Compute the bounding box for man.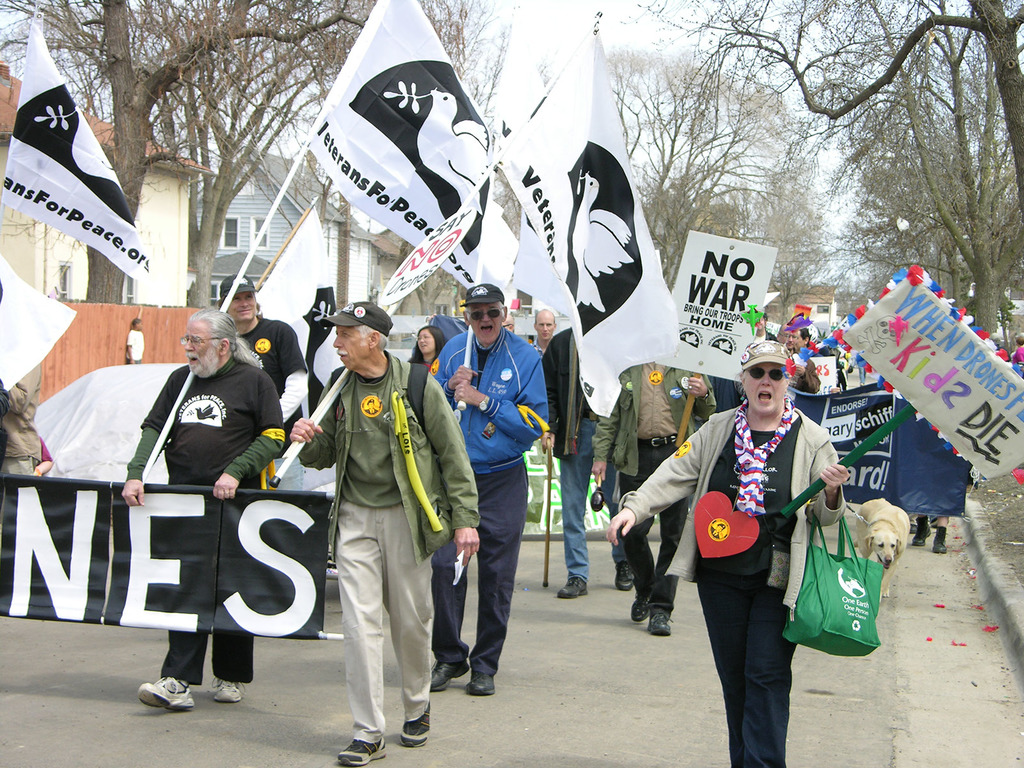
pyautogui.locateOnScreen(112, 299, 293, 717).
